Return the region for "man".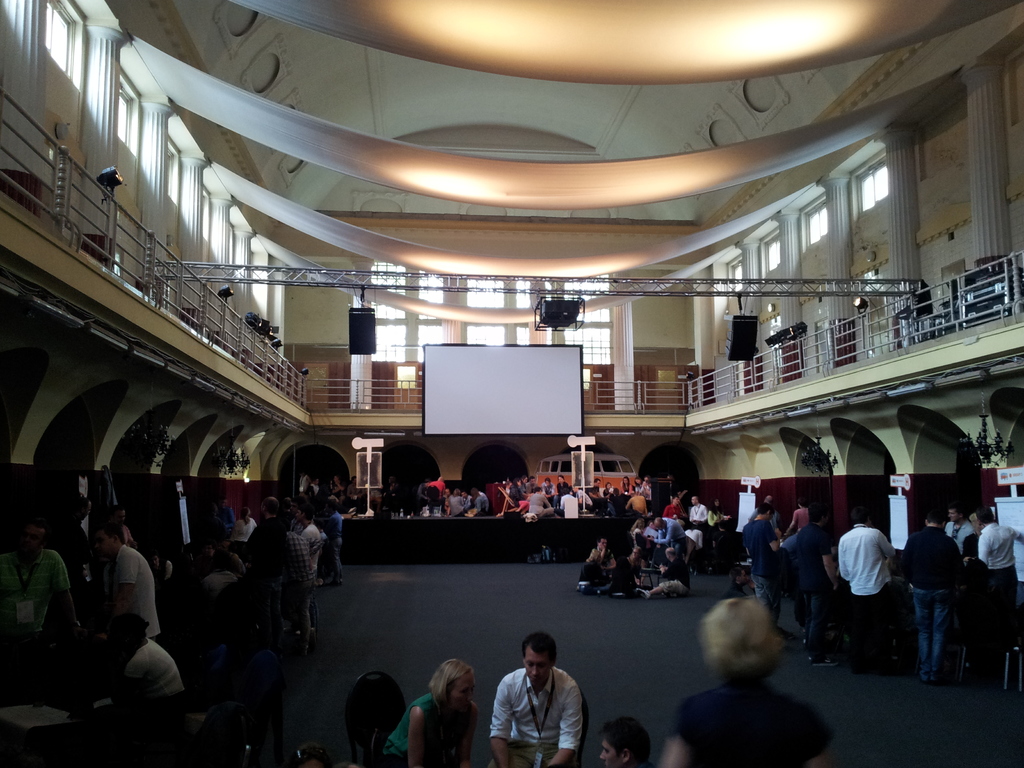
[left=687, top=491, right=709, bottom=541].
